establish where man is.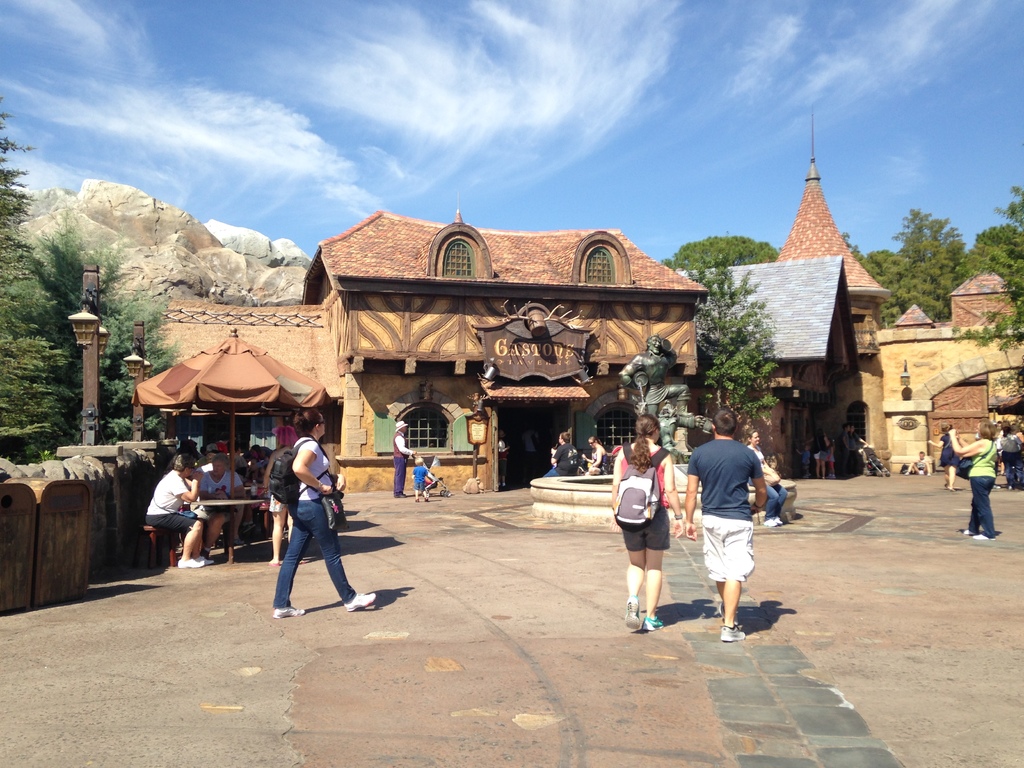
Established at crop(620, 338, 694, 421).
